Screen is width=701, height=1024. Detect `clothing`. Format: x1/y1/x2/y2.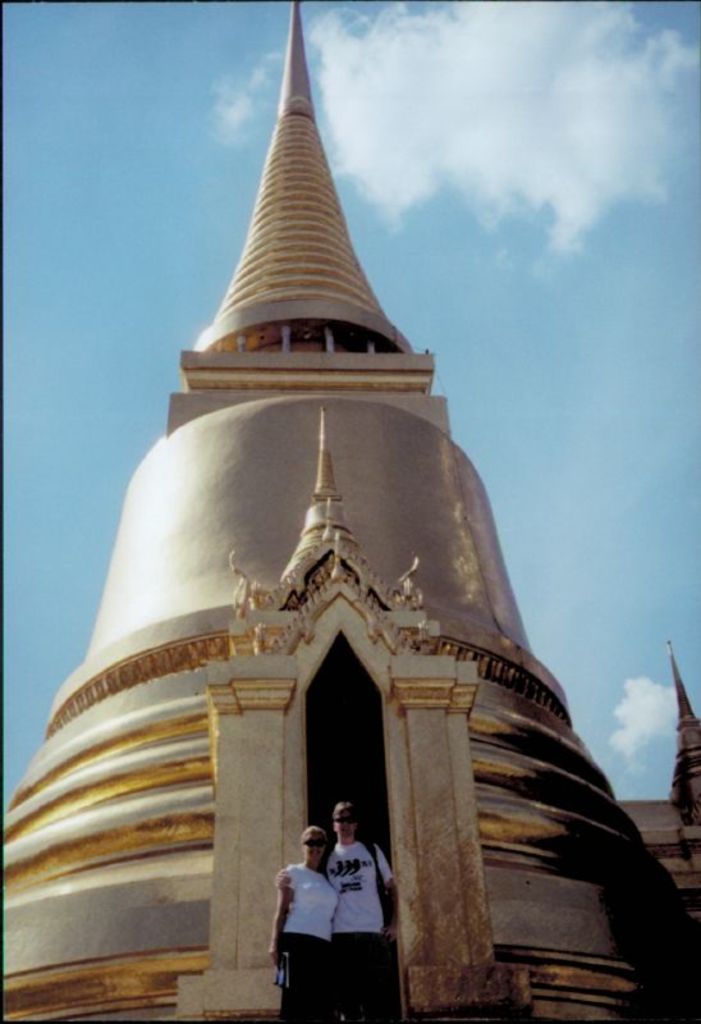
278/859/339/1021.
